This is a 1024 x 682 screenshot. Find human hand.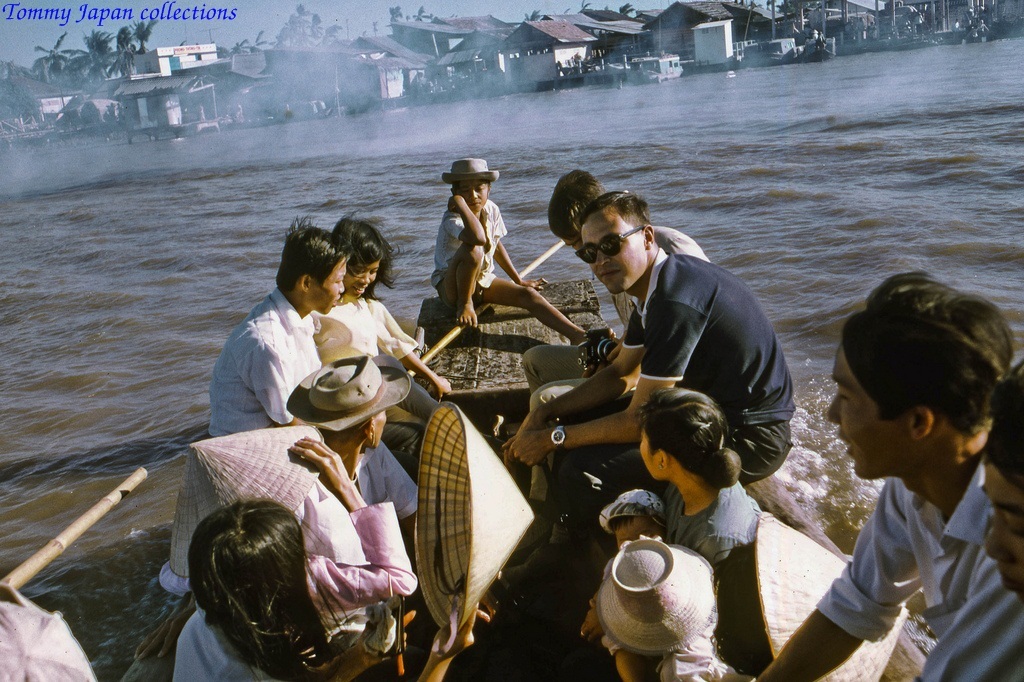
Bounding box: select_region(580, 362, 606, 381).
